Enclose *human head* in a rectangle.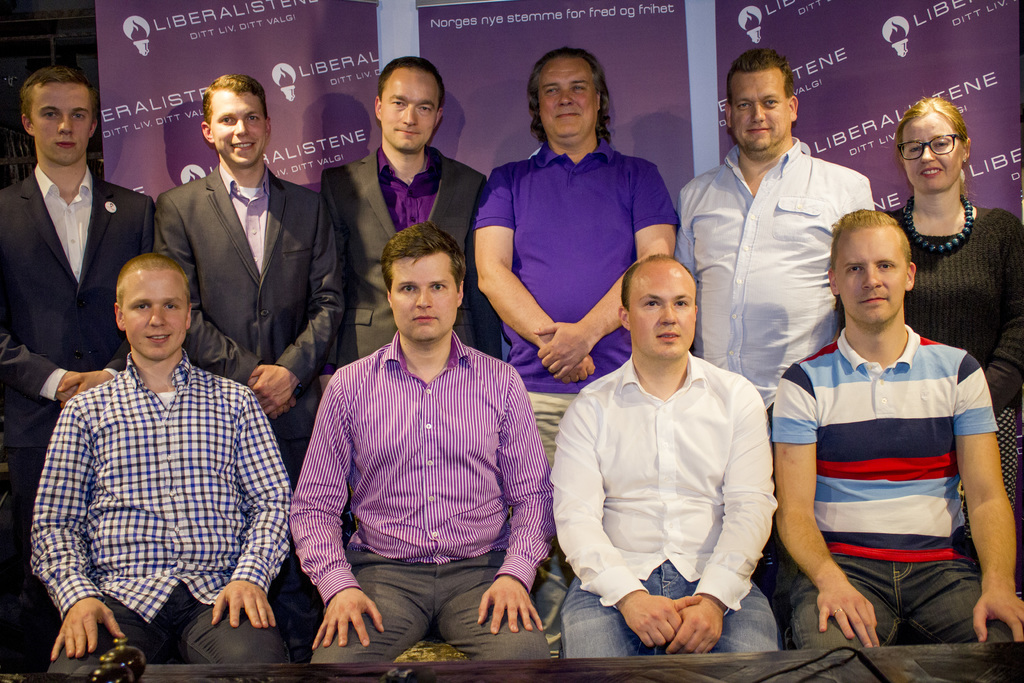
bbox(893, 98, 972, 188).
